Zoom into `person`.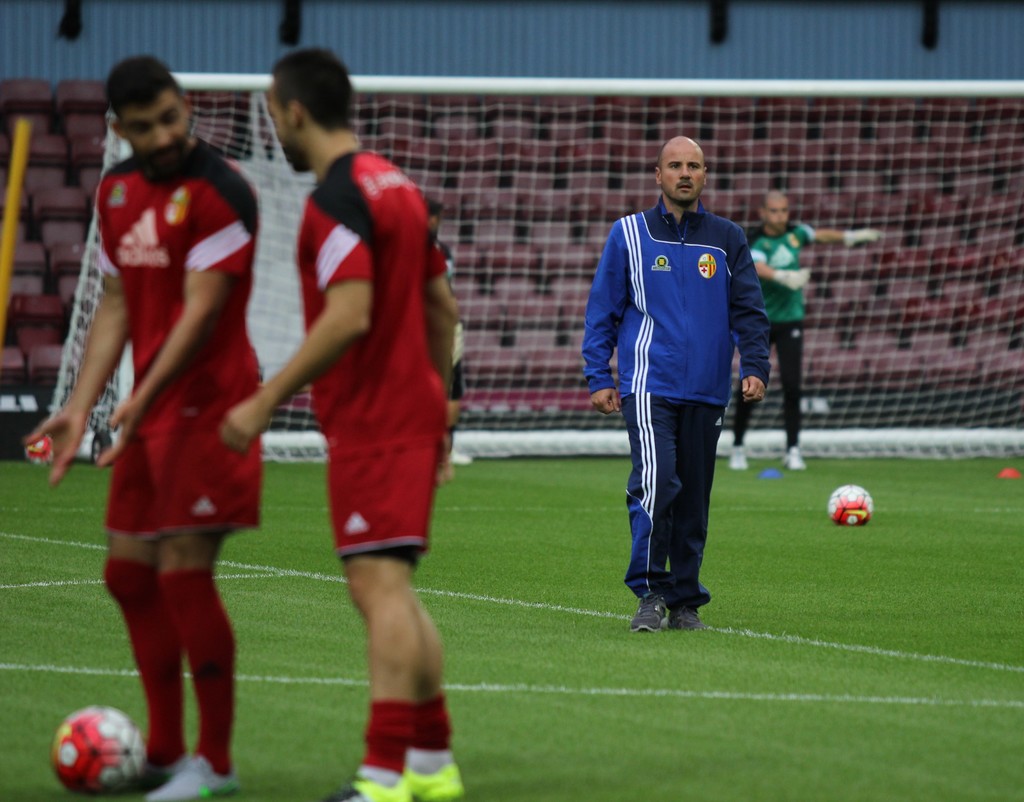
Zoom target: 11, 51, 263, 797.
